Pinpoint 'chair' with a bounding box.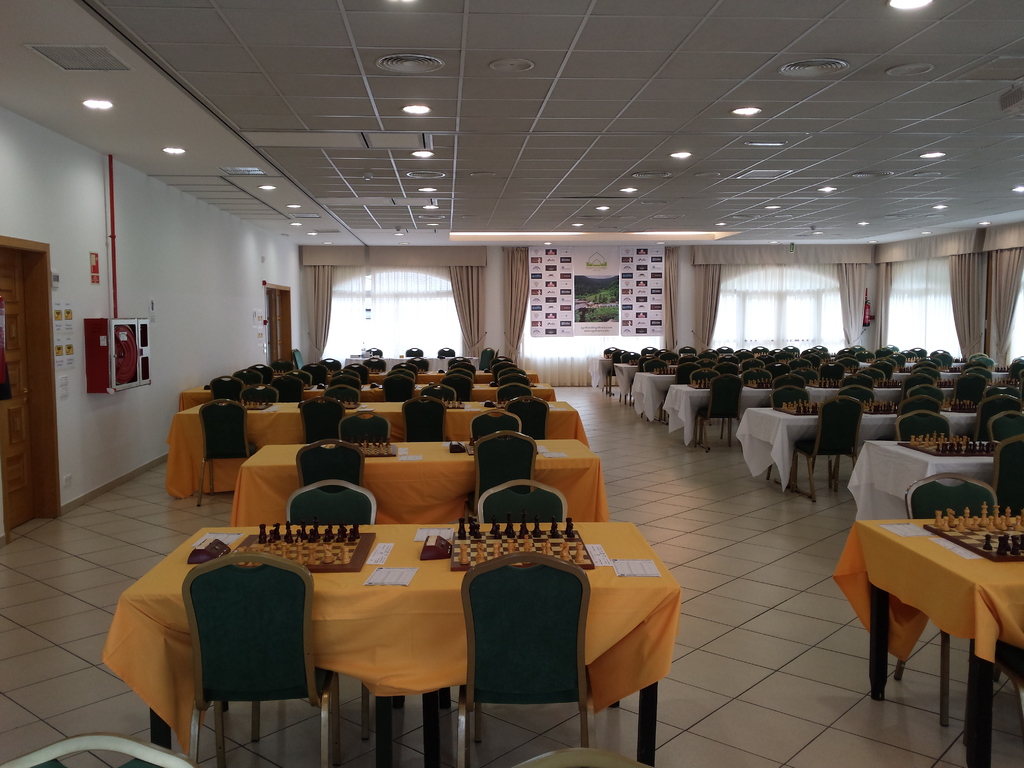
(898, 474, 1001, 723).
